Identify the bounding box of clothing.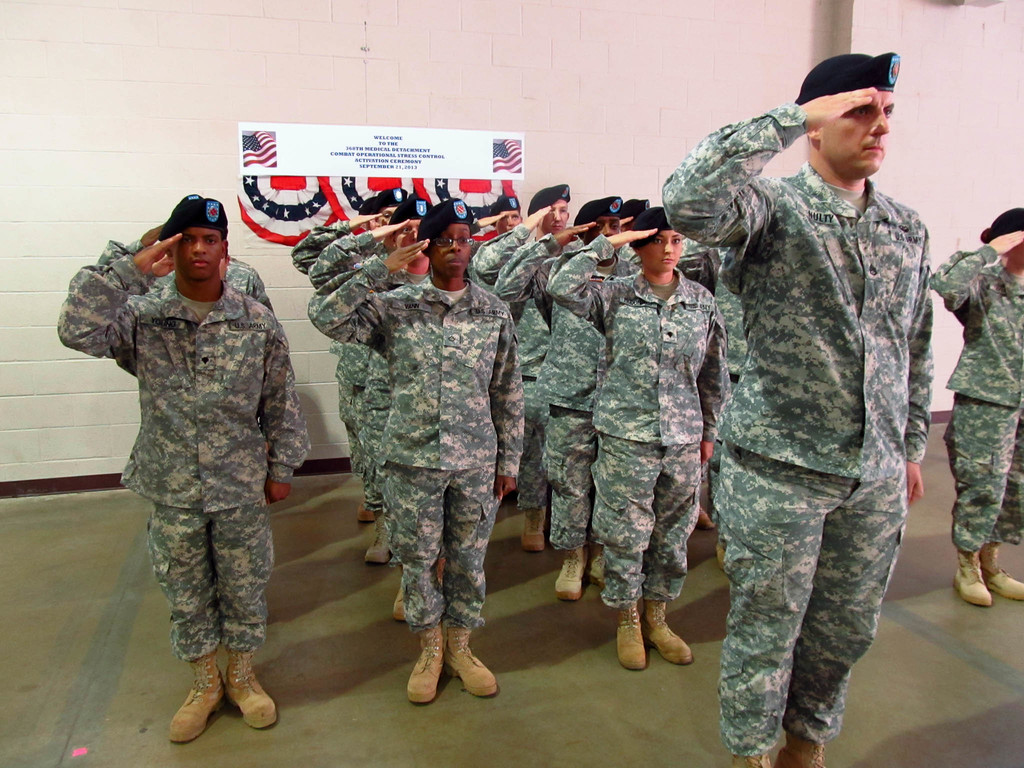
box=[287, 222, 377, 495].
